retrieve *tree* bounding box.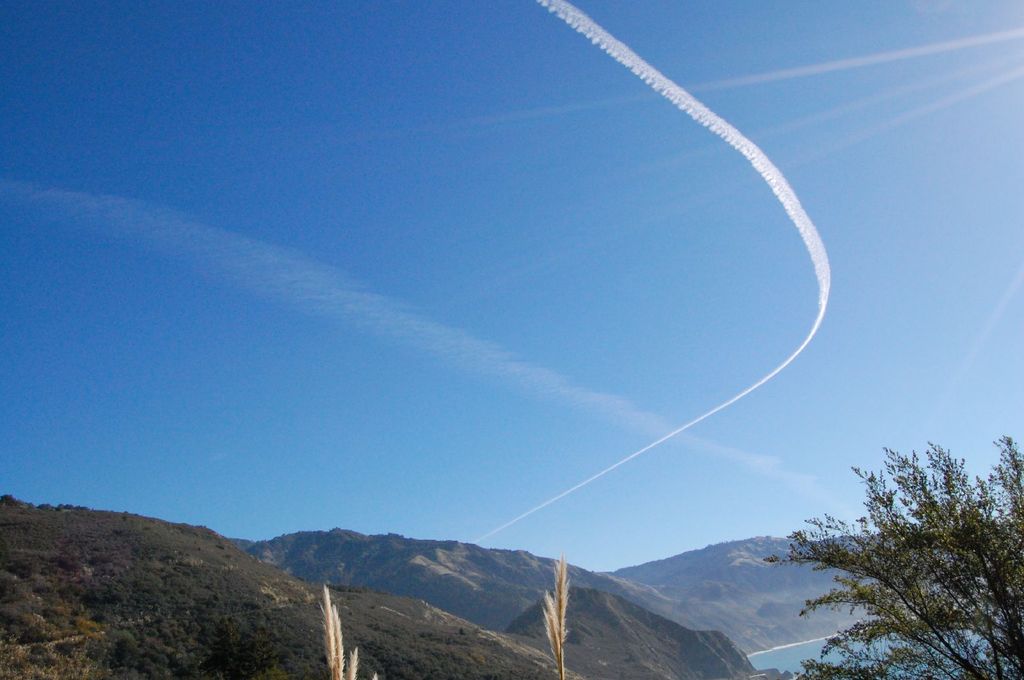
Bounding box: l=769, t=413, r=1021, b=675.
